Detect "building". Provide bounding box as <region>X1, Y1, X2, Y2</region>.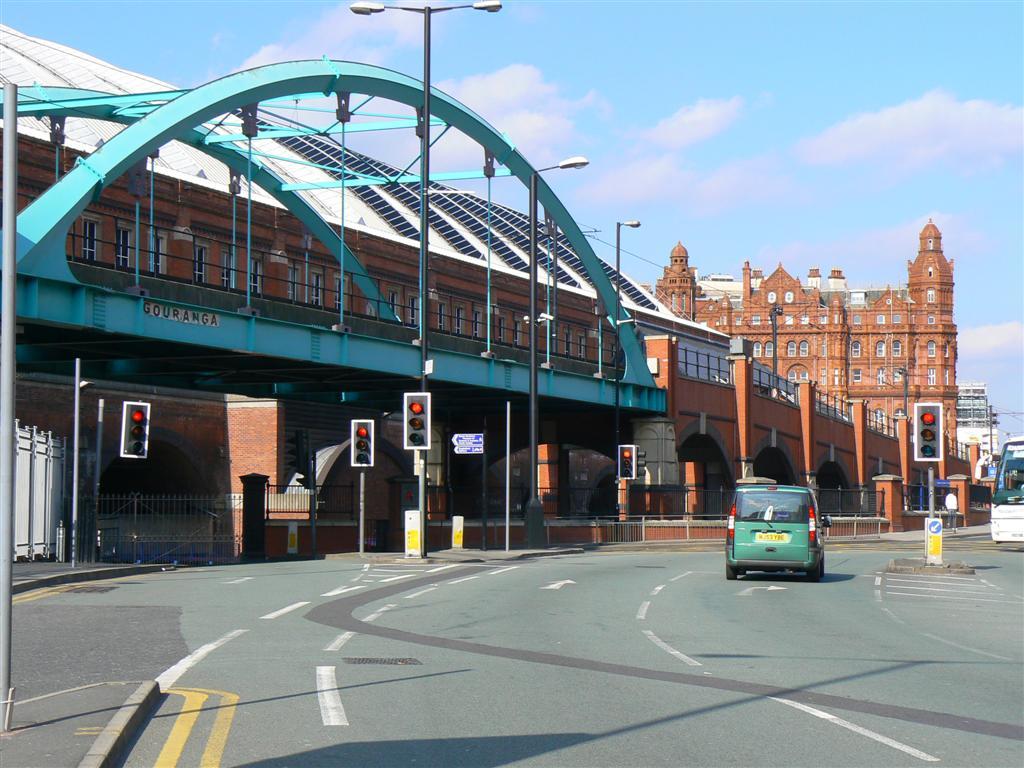
<region>946, 381, 1000, 454</region>.
